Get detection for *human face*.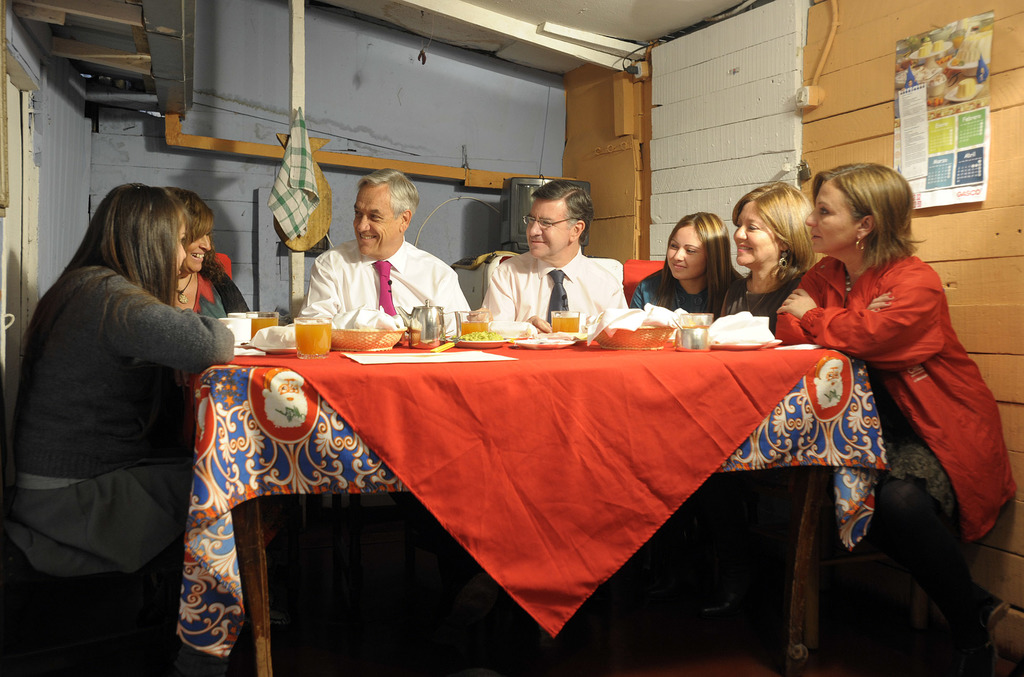
Detection: [left=803, top=184, right=854, bottom=253].
